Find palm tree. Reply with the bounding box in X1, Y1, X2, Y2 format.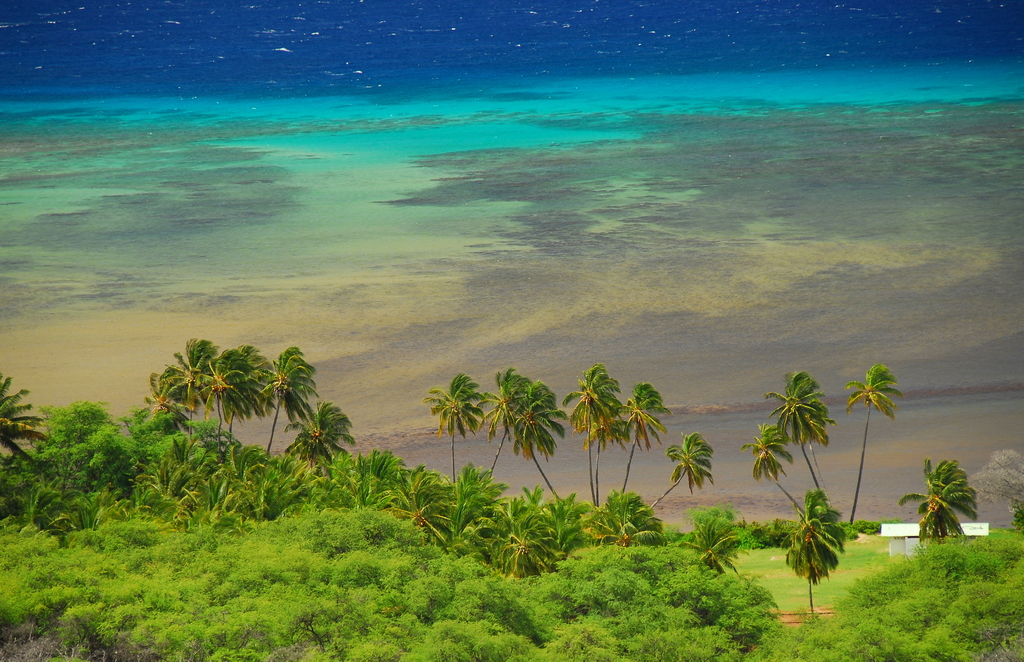
574, 411, 630, 500.
